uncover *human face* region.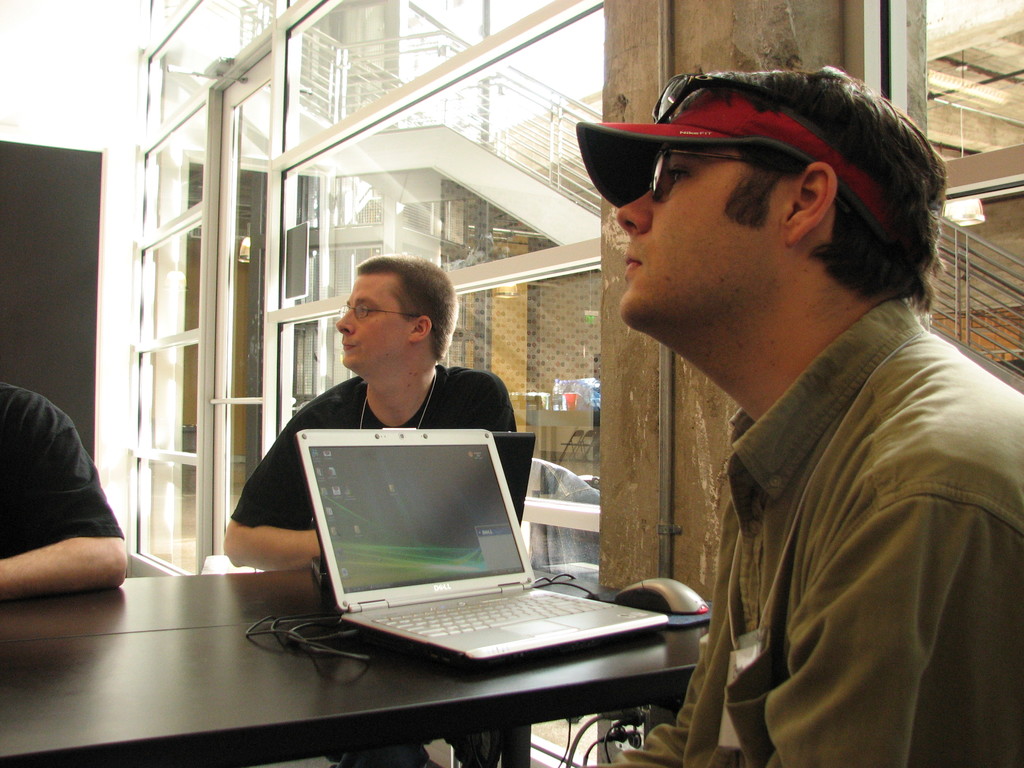
Uncovered: x1=615, y1=144, x2=792, y2=323.
